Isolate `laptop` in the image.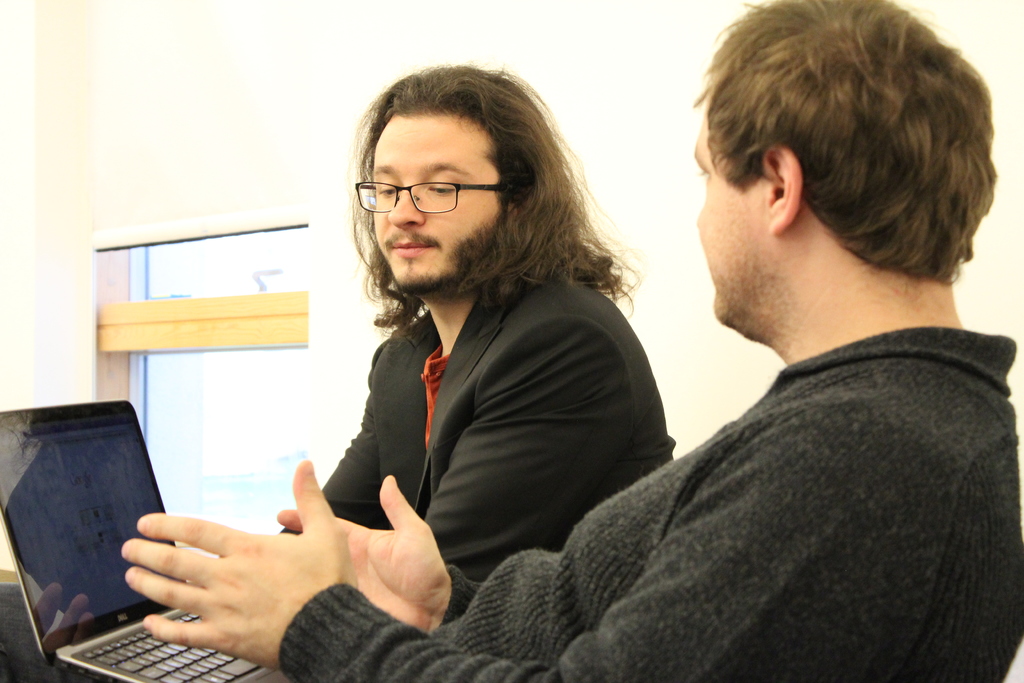
Isolated region: box(13, 413, 374, 682).
